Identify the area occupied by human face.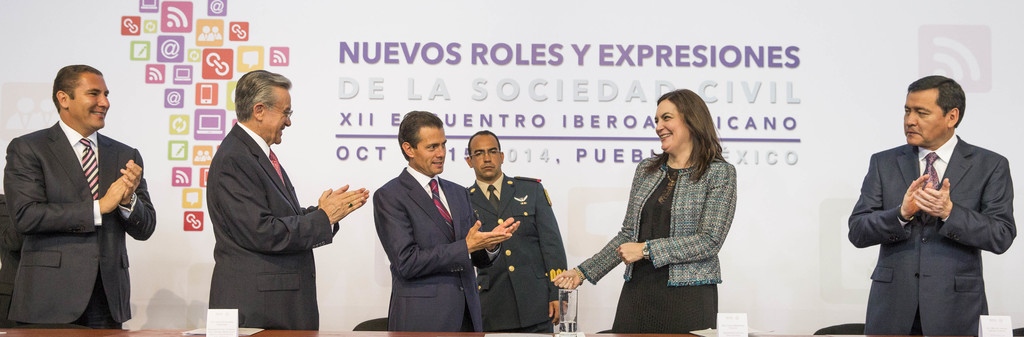
Area: box=[69, 74, 109, 127].
